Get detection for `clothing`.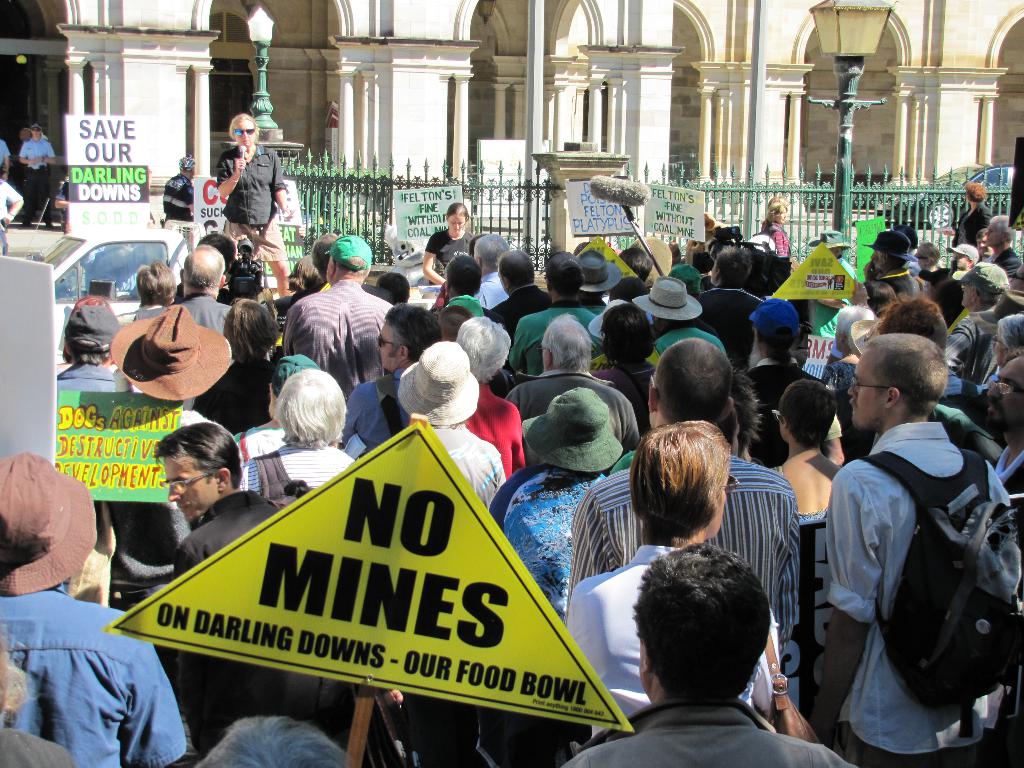
Detection: box=[957, 199, 984, 250].
